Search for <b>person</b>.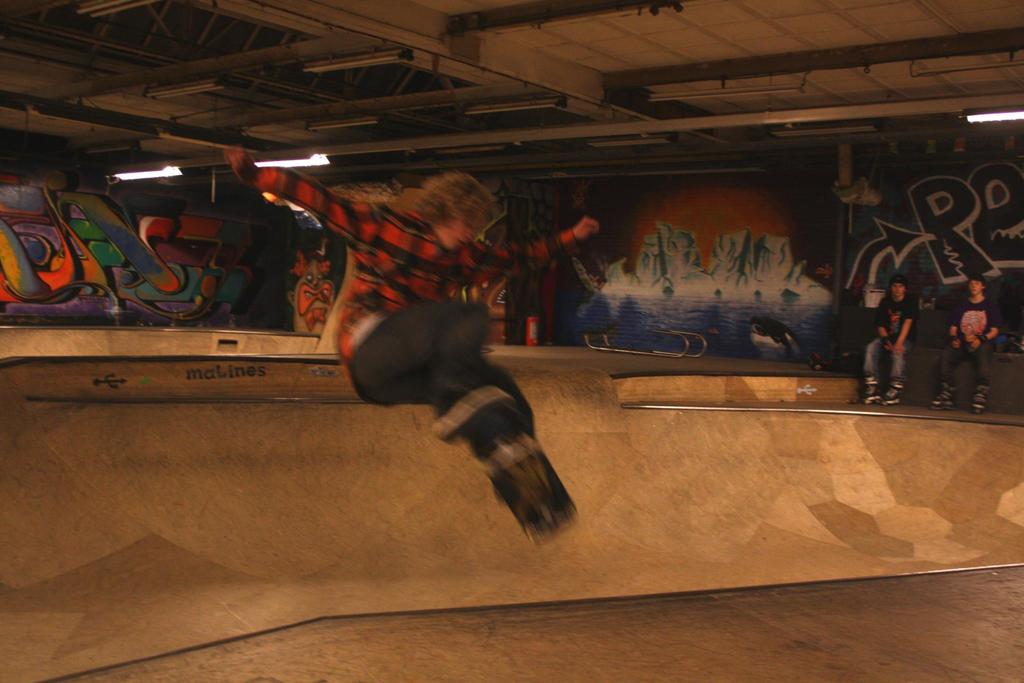
Found at box(218, 147, 612, 548).
